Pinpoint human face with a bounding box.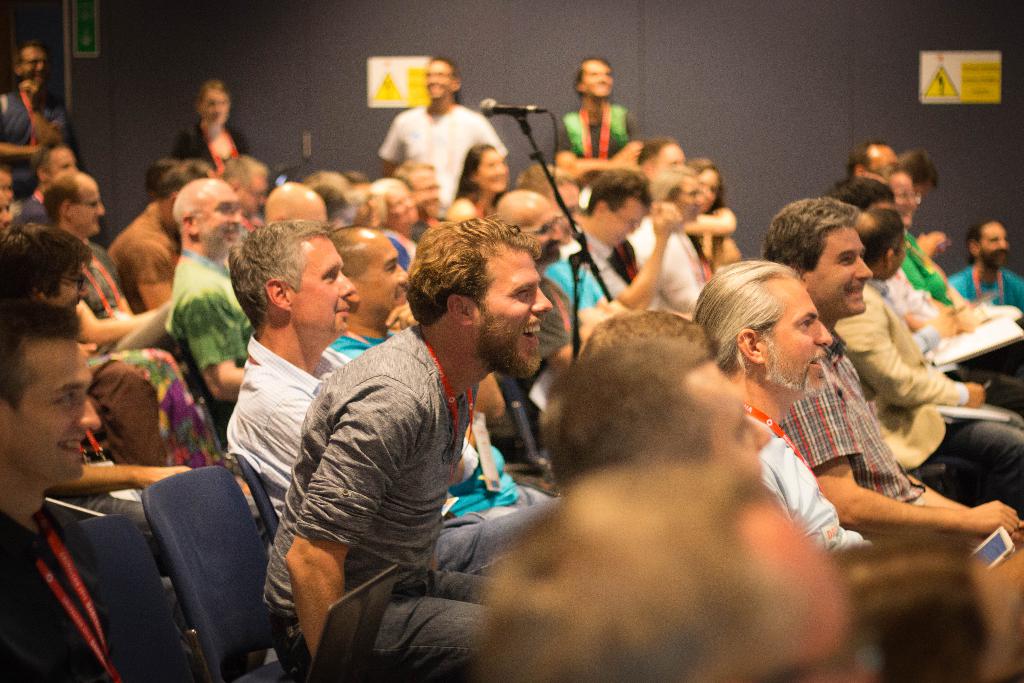
l=387, t=182, r=415, b=226.
